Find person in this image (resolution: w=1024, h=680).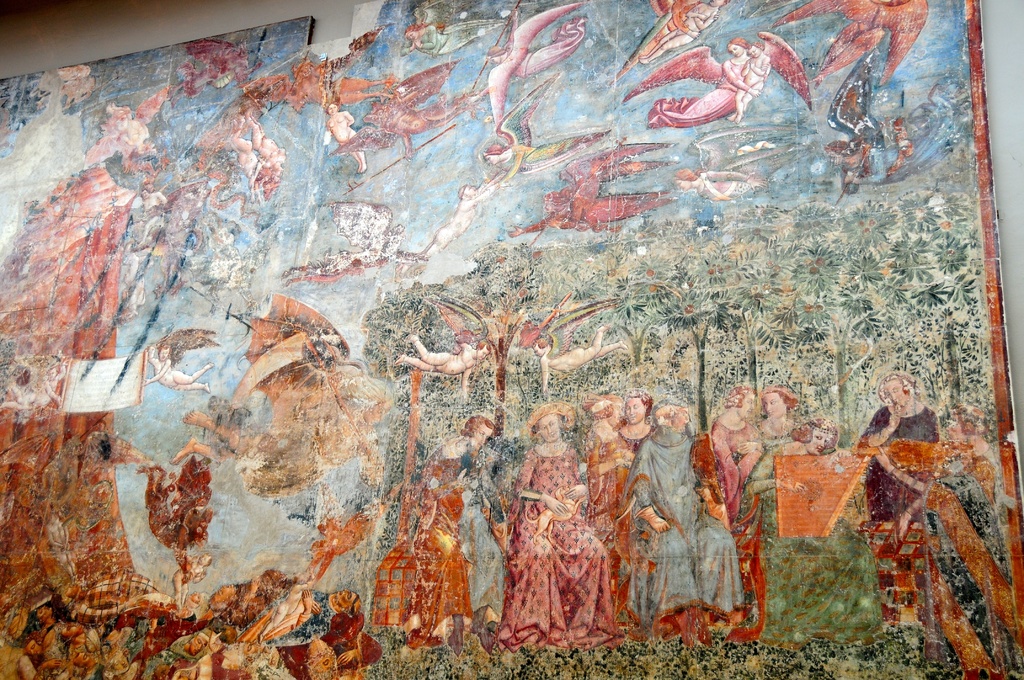
pyautogui.locateOnScreen(390, 325, 488, 398).
